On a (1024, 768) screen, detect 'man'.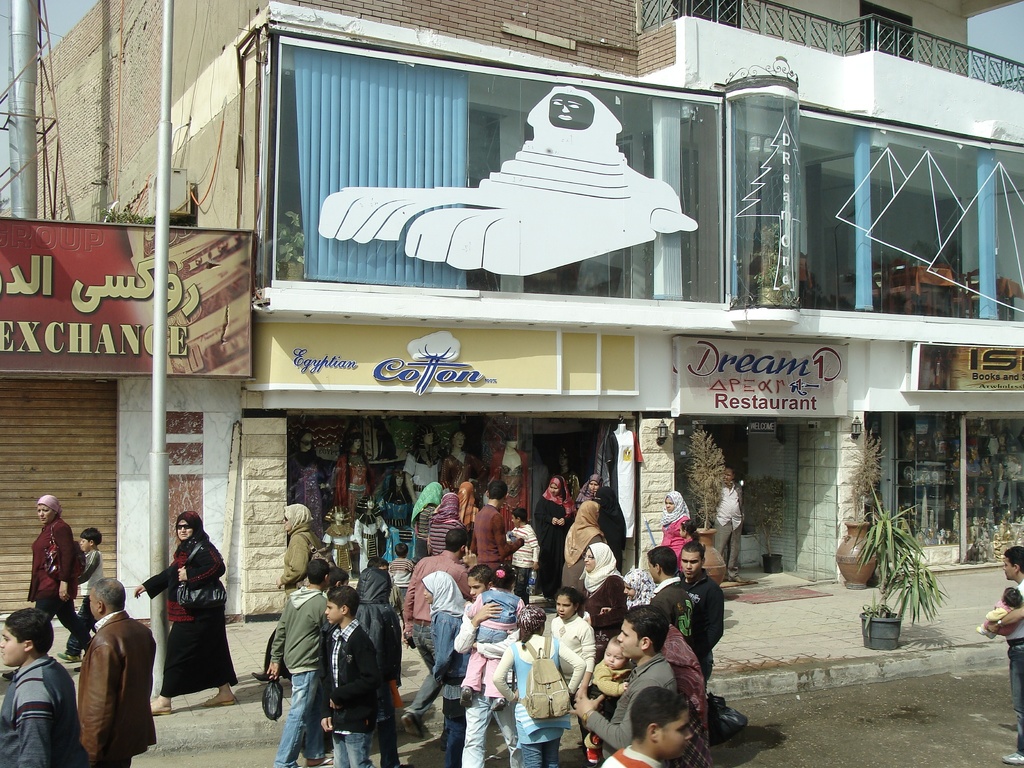
<box>1002,549,1023,764</box>.
